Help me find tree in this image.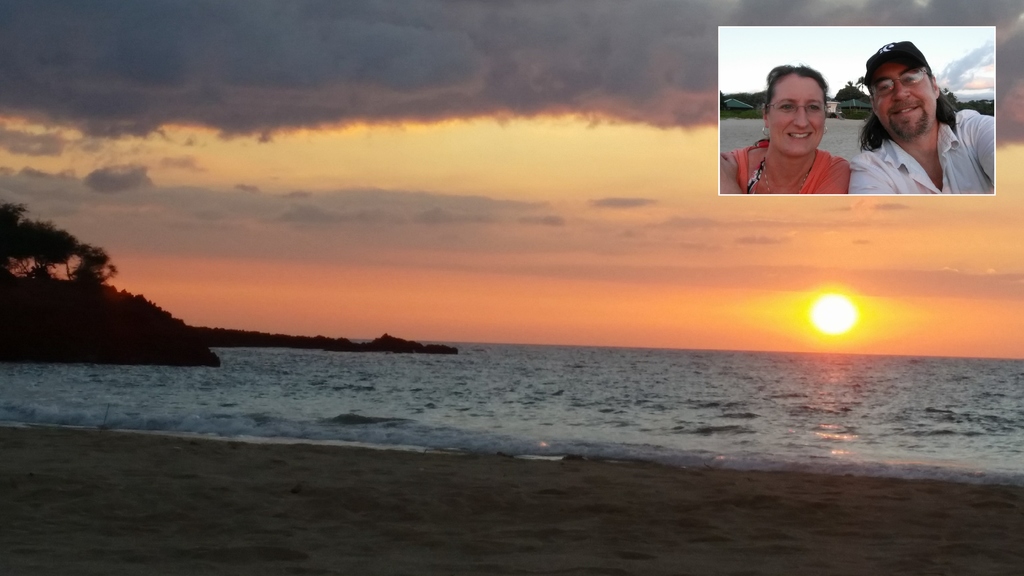
Found it: [69,244,127,296].
